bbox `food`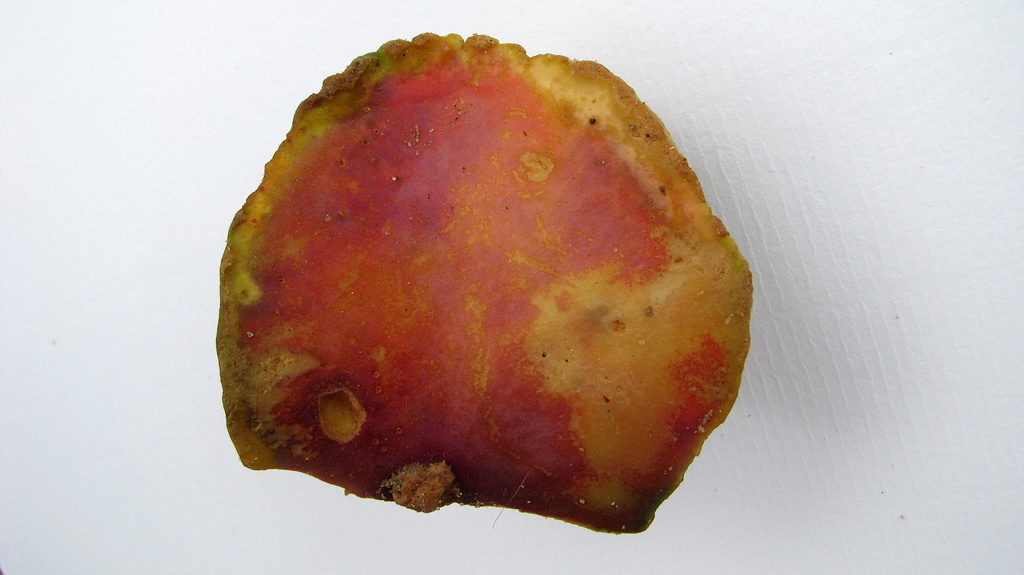
<bbox>215, 29, 760, 537</bbox>
